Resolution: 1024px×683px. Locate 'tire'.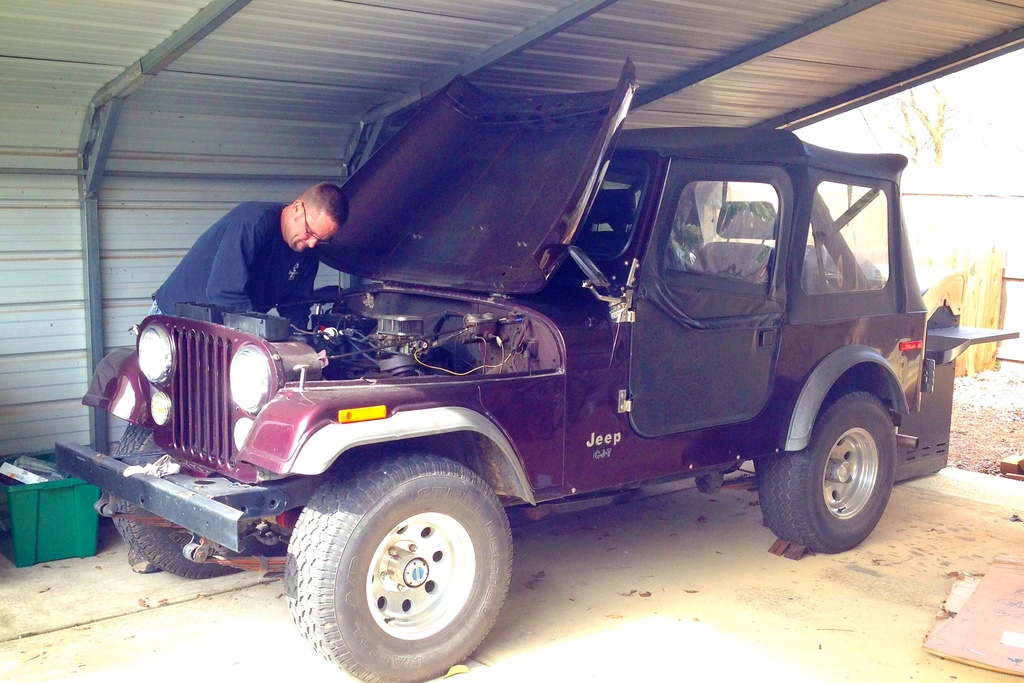
756, 380, 898, 557.
